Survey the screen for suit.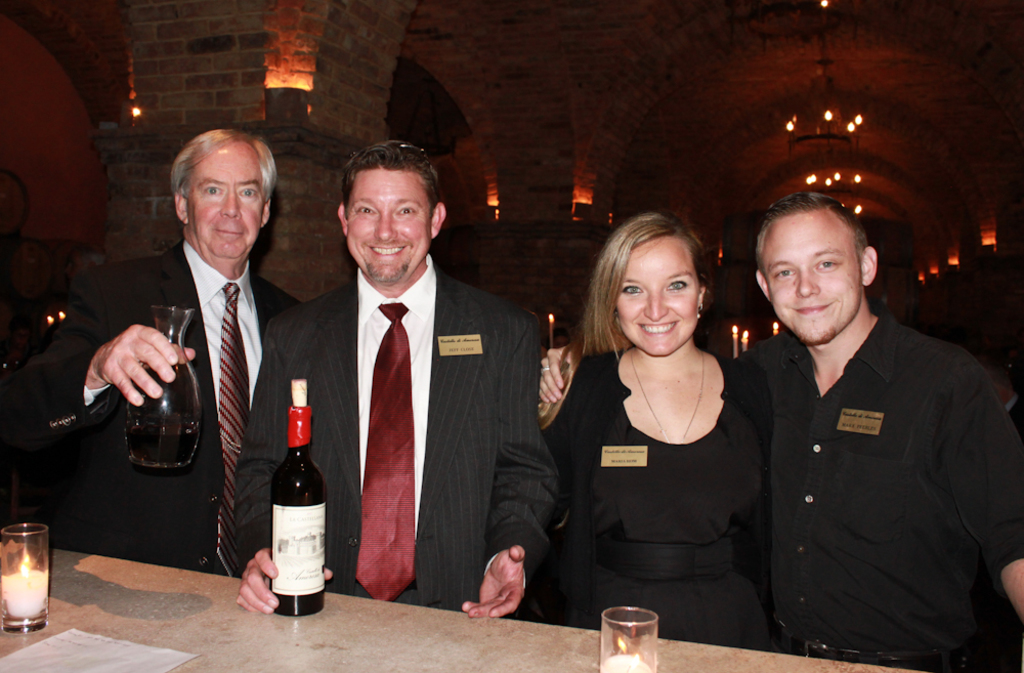
Survey found: 109,121,307,597.
